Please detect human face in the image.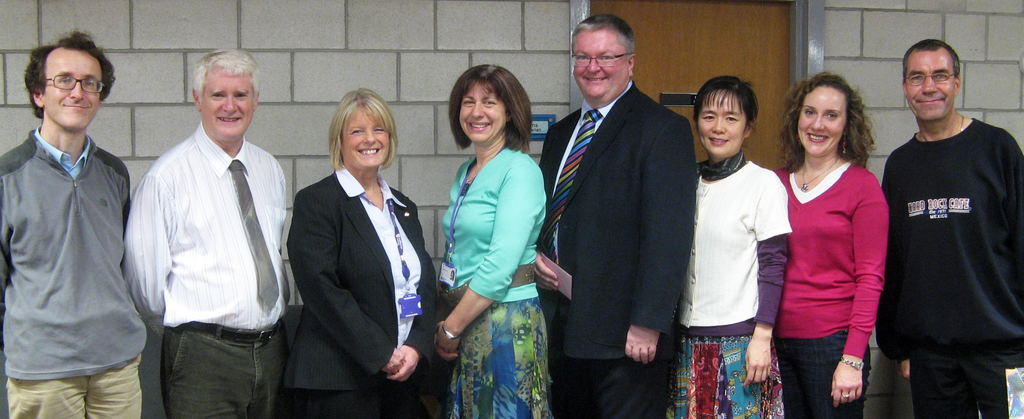
box(698, 91, 745, 158).
